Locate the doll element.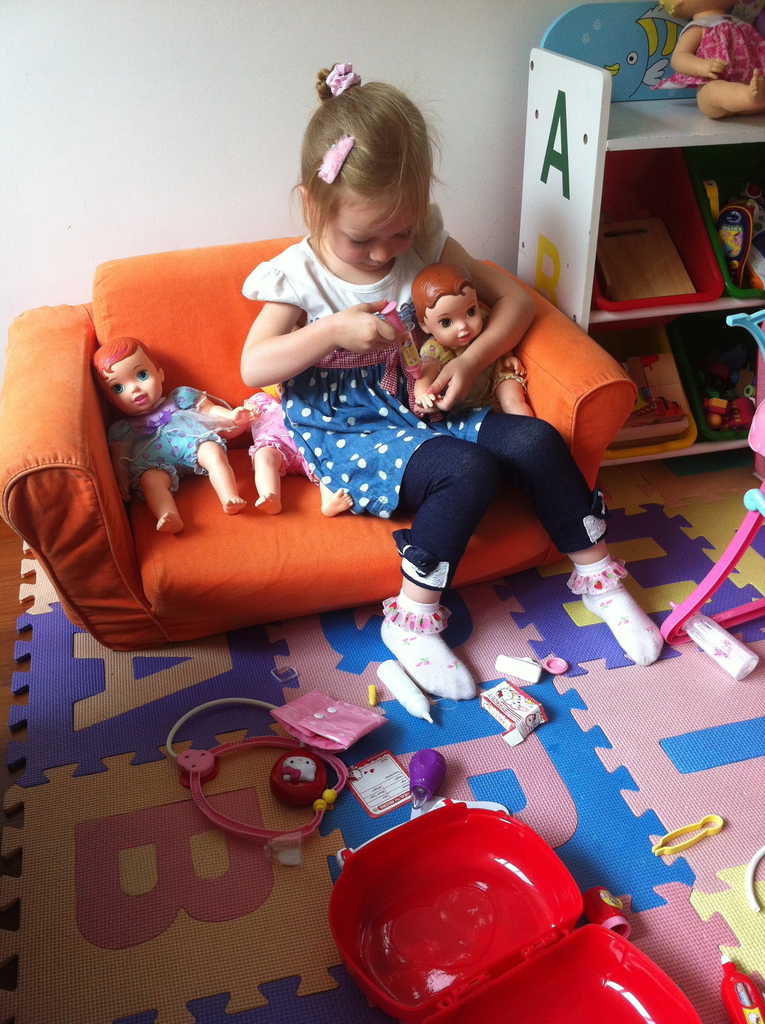
Element bbox: {"left": 86, "top": 335, "right": 256, "bottom": 531}.
